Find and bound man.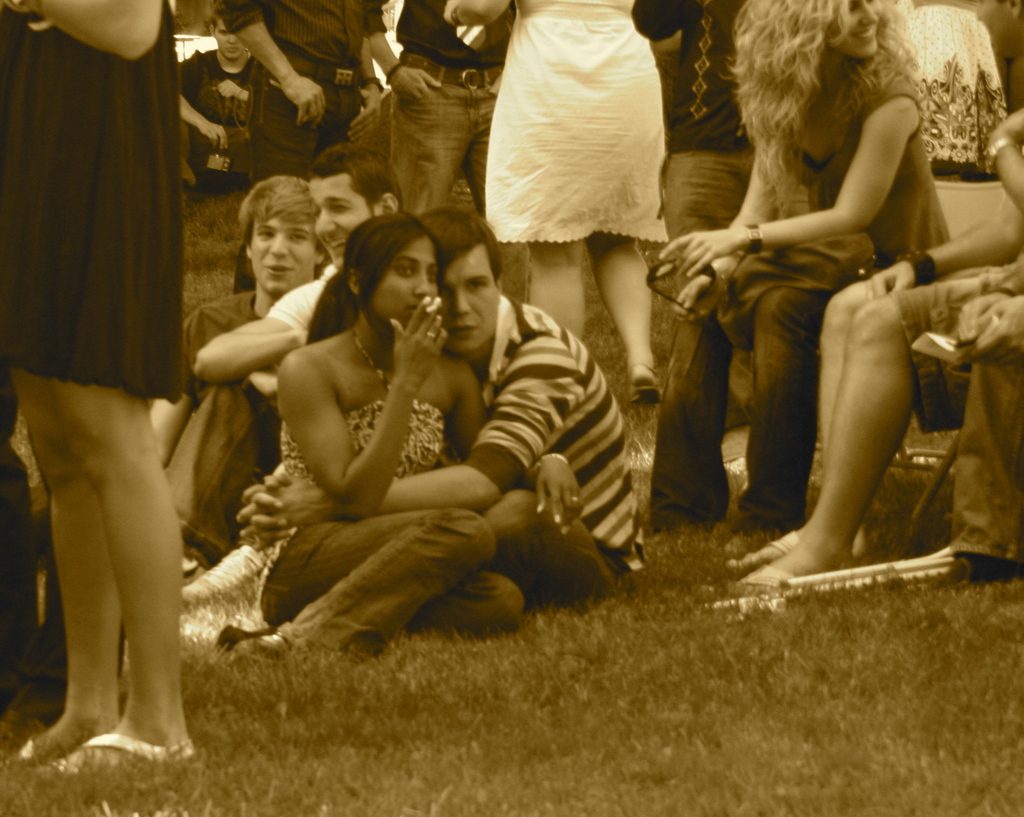
Bound: bbox(217, 0, 380, 177).
